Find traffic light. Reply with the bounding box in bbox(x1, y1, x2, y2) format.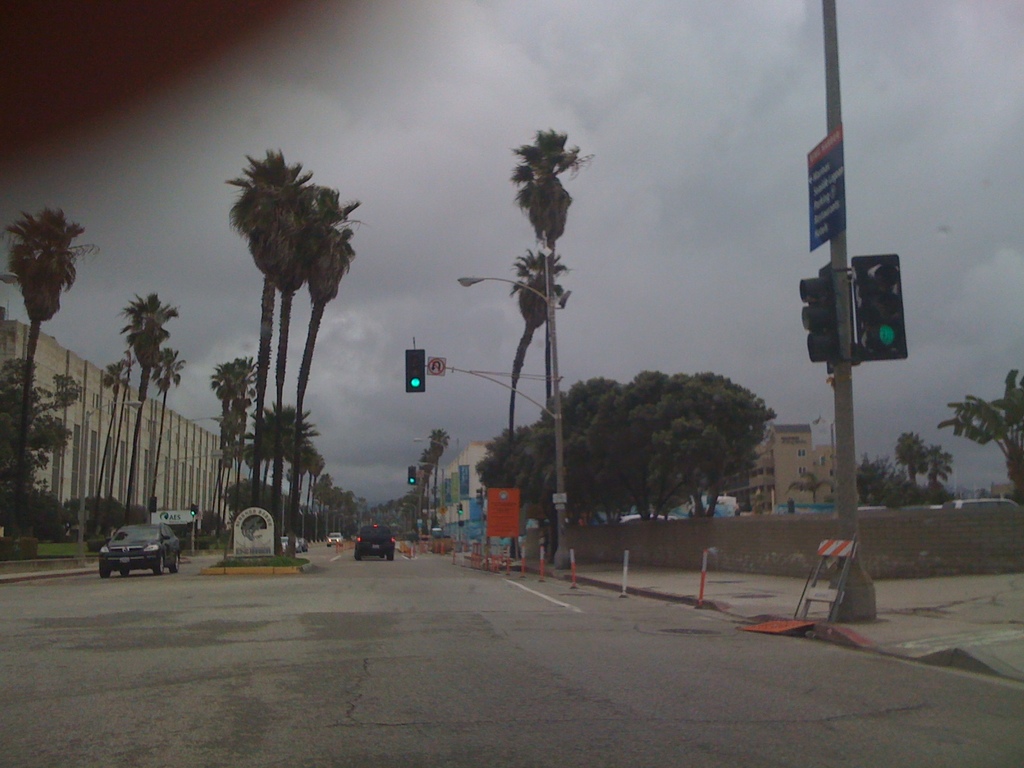
bbox(456, 505, 457, 515).
